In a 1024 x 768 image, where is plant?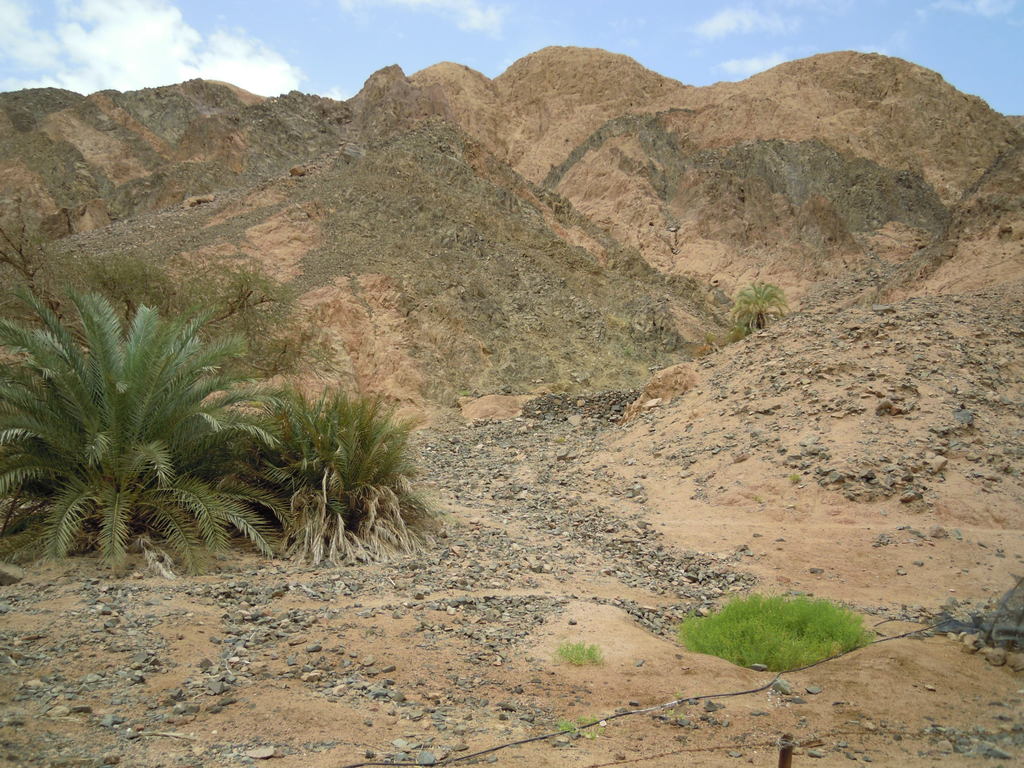
(left=0, top=278, right=288, bottom=588).
